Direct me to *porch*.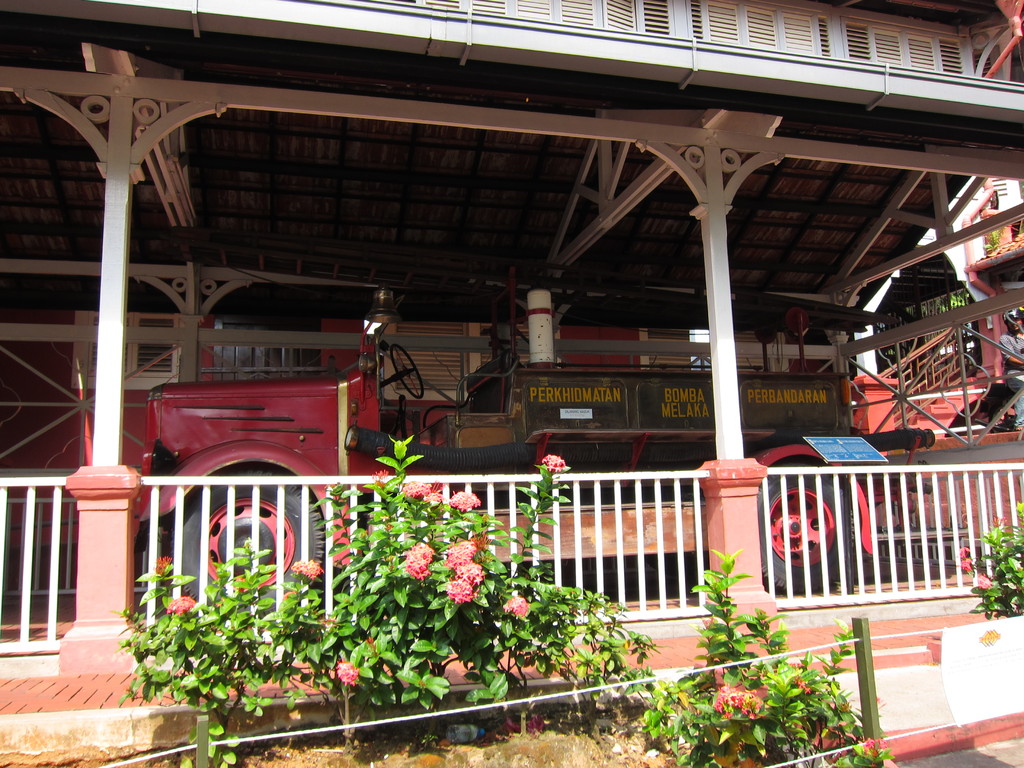
Direction: BBox(0, 464, 1023, 656).
